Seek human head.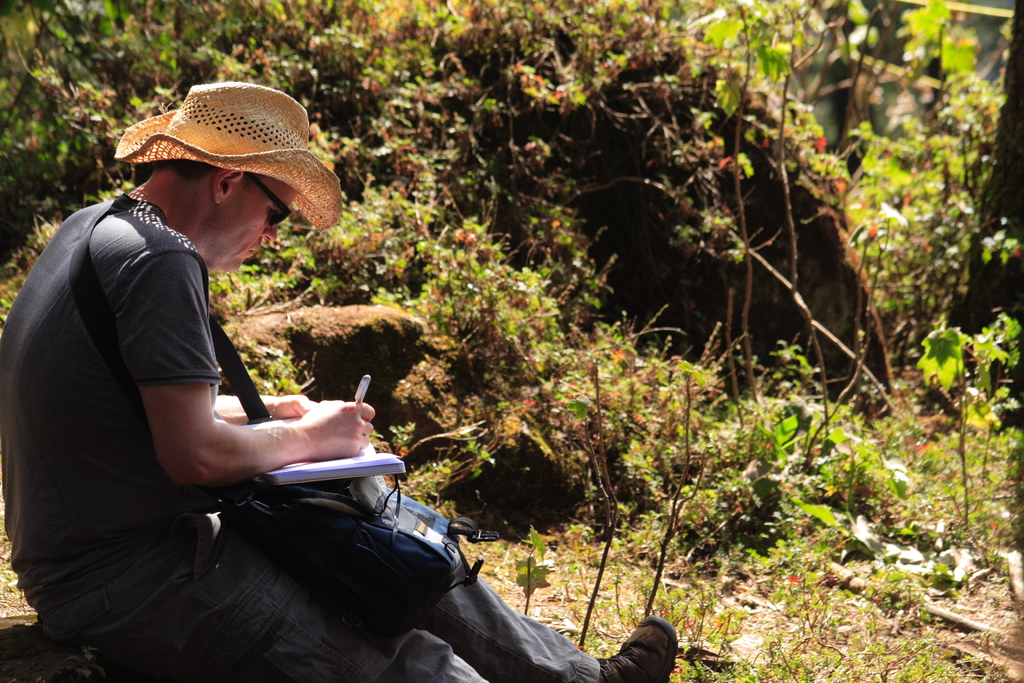
<box>123,104,332,274</box>.
